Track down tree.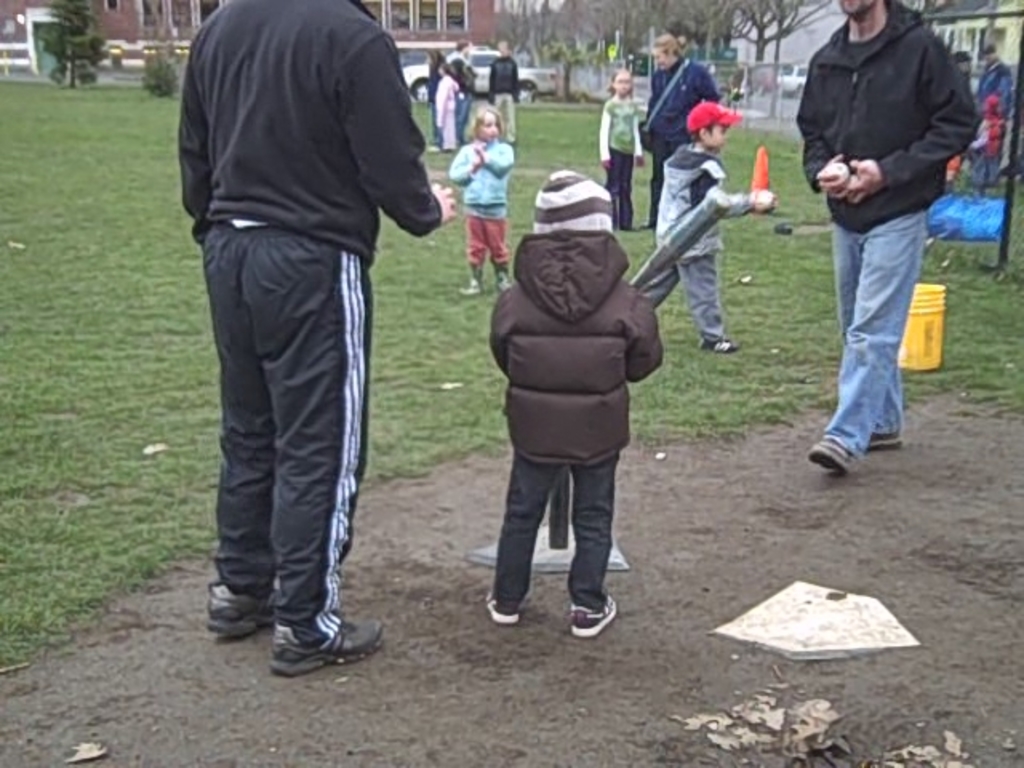
Tracked to 667 0 731 50.
